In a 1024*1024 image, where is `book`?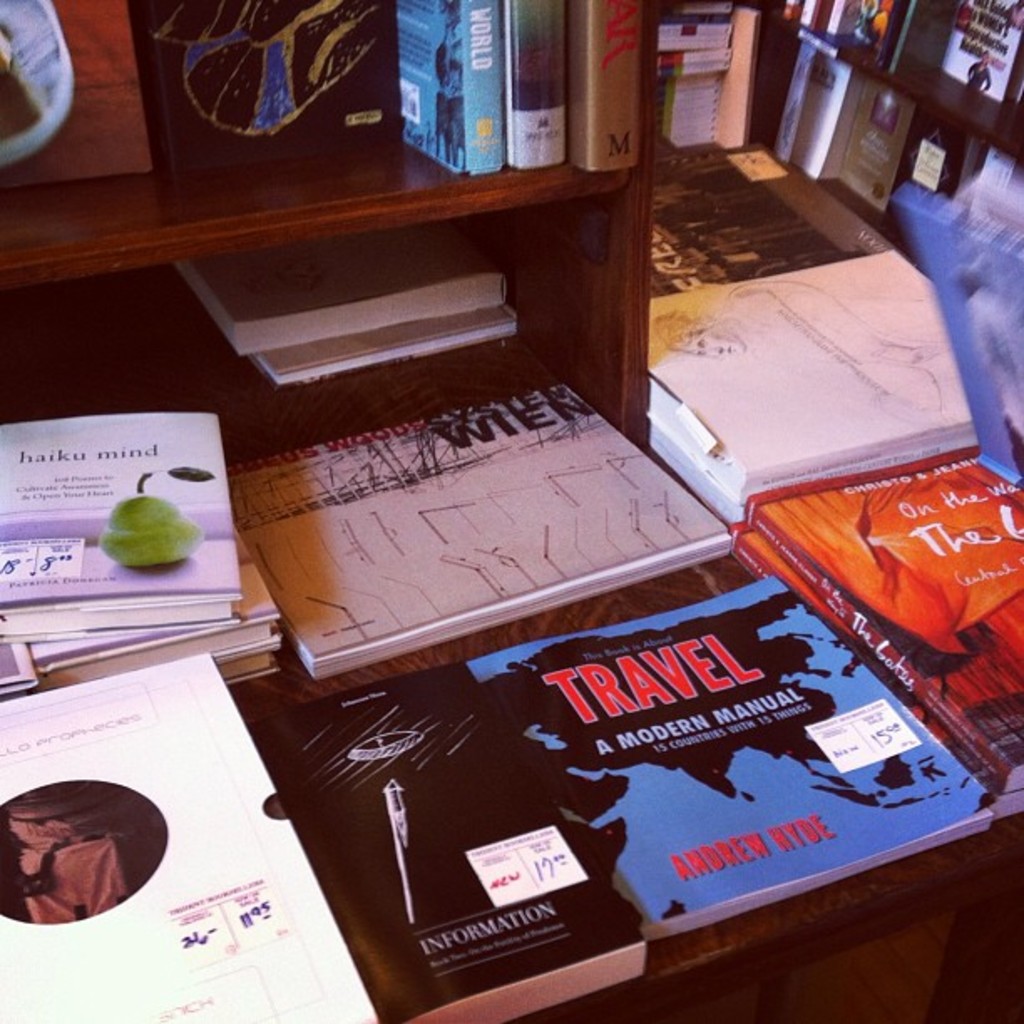
<box>0,649,388,1022</box>.
